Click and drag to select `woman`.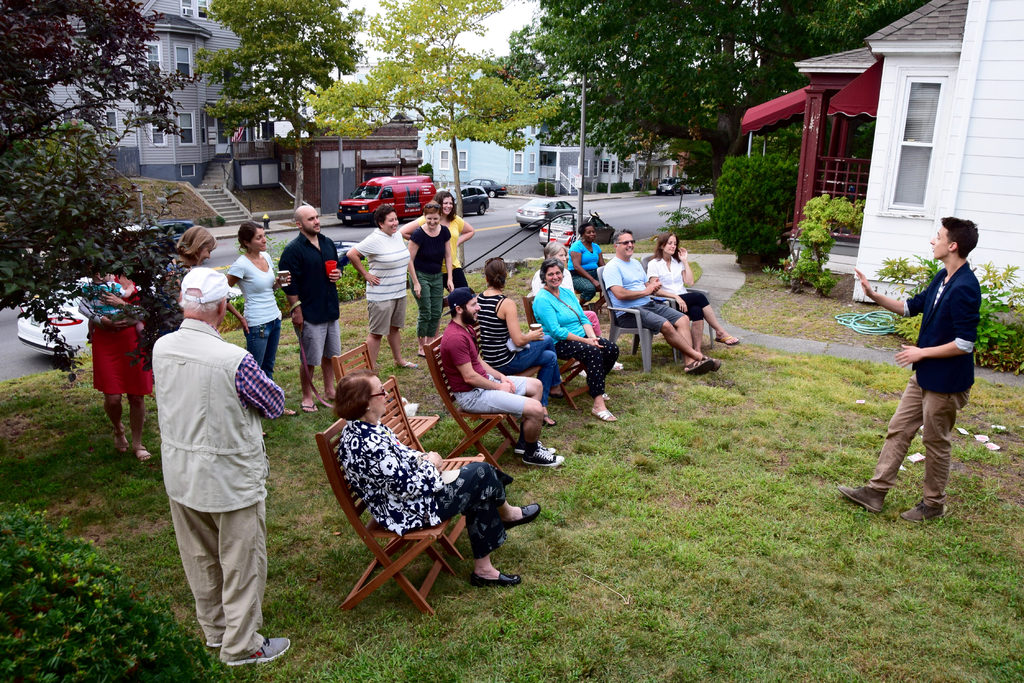
Selection: bbox=[646, 232, 735, 353].
